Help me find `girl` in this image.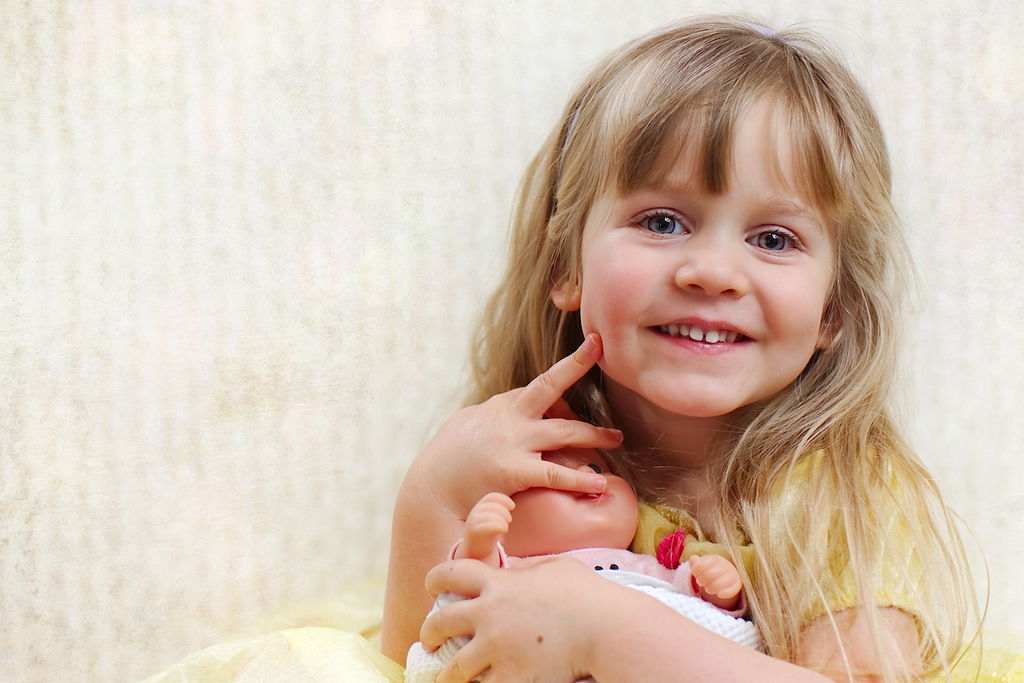
Found it: [left=384, top=21, right=990, bottom=682].
